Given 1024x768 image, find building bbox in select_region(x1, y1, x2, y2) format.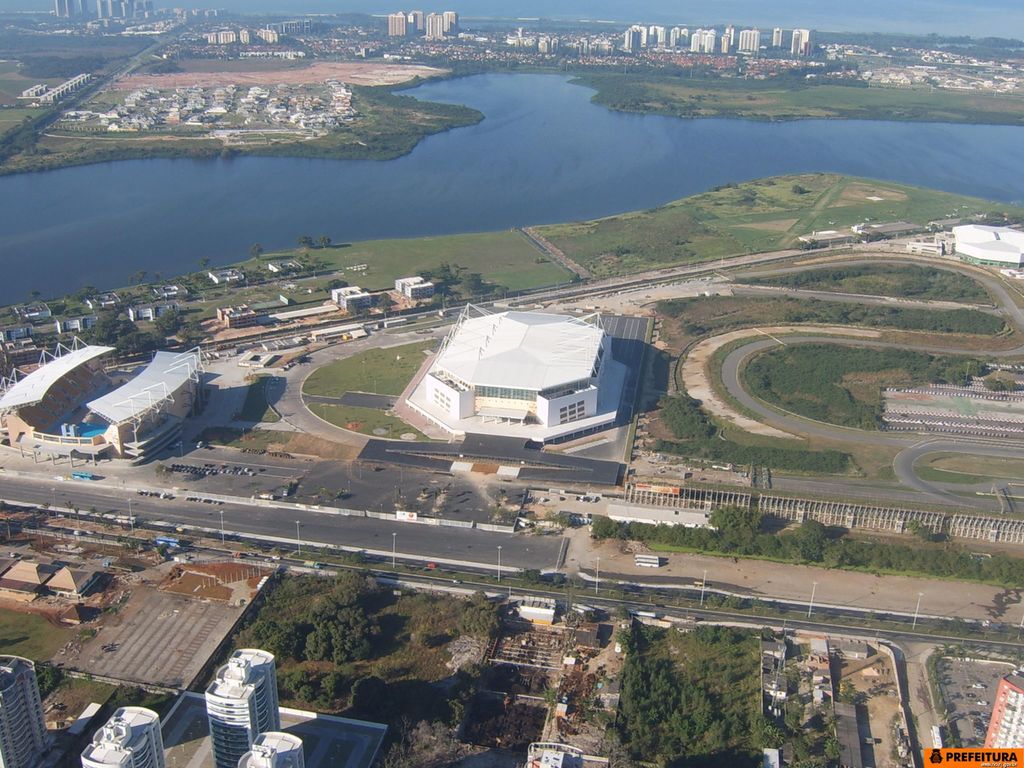
select_region(0, 657, 56, 767).
